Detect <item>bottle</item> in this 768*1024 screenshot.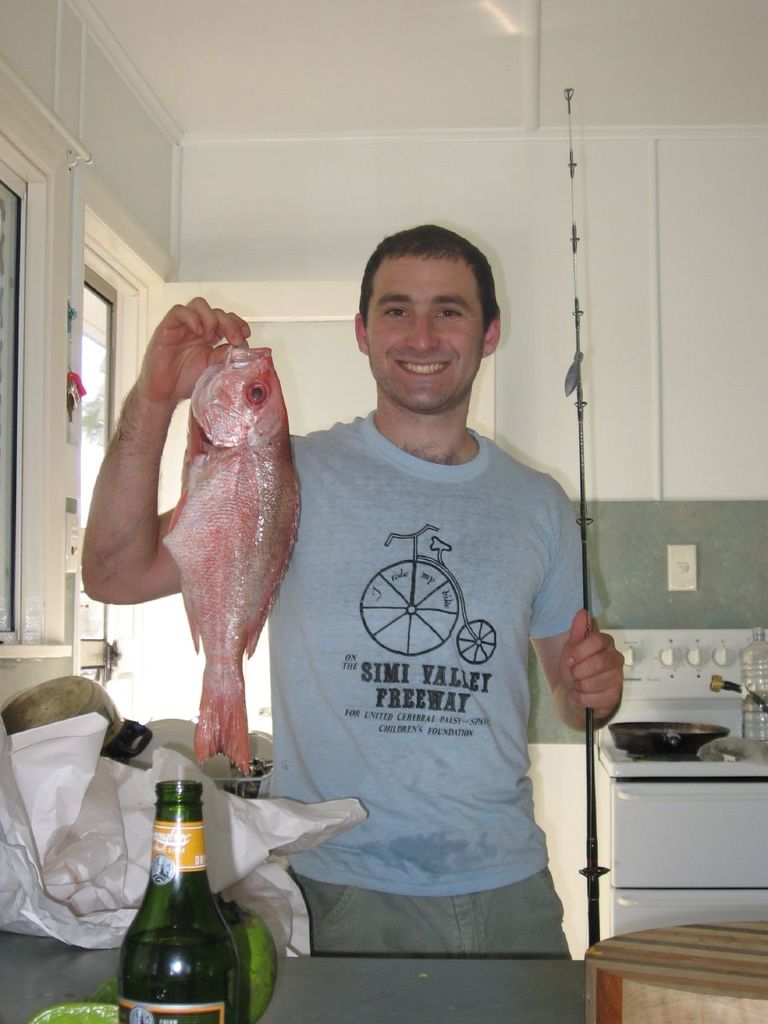
Detection: rect(103, 779, 263, 1023).
